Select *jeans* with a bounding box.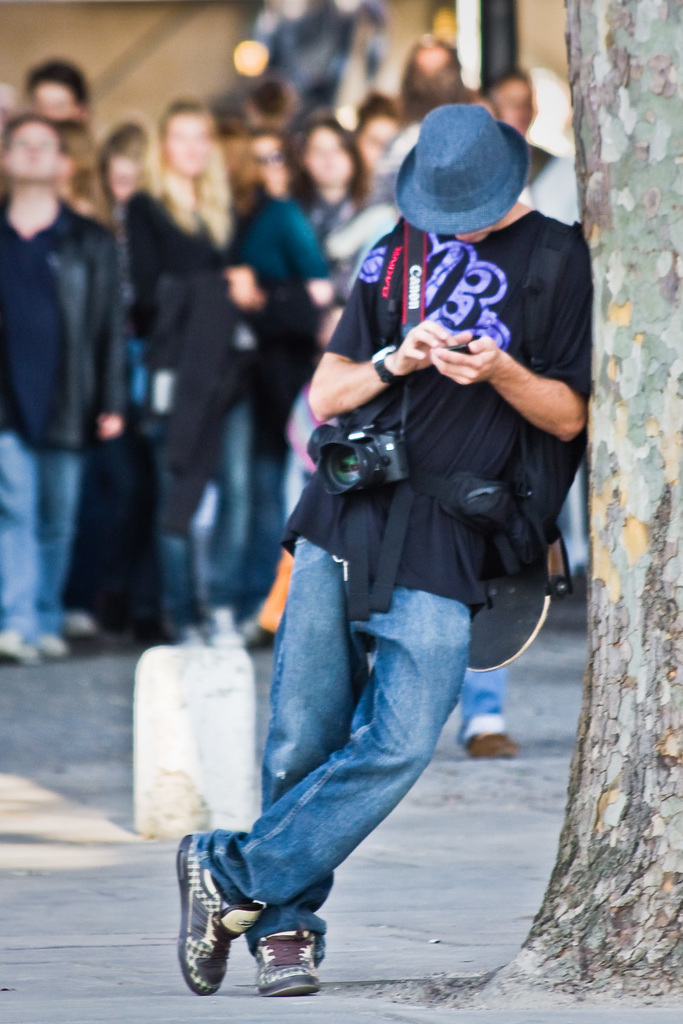
left=0, top=431, right=78, bottom=639.
